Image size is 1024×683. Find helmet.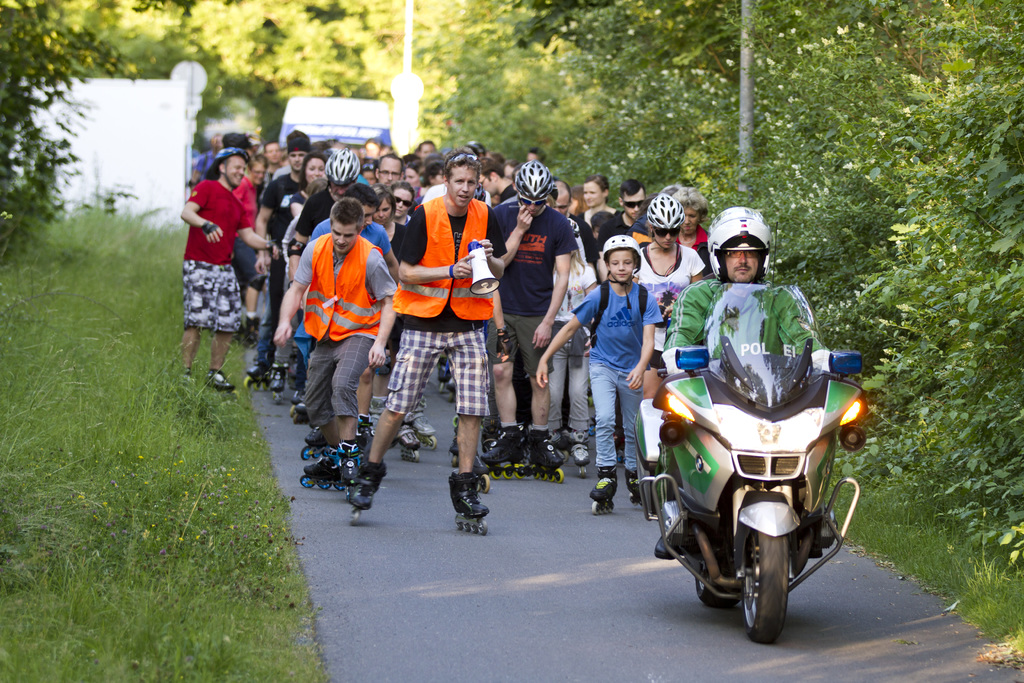
BBox(511, 160, 550, 215).
